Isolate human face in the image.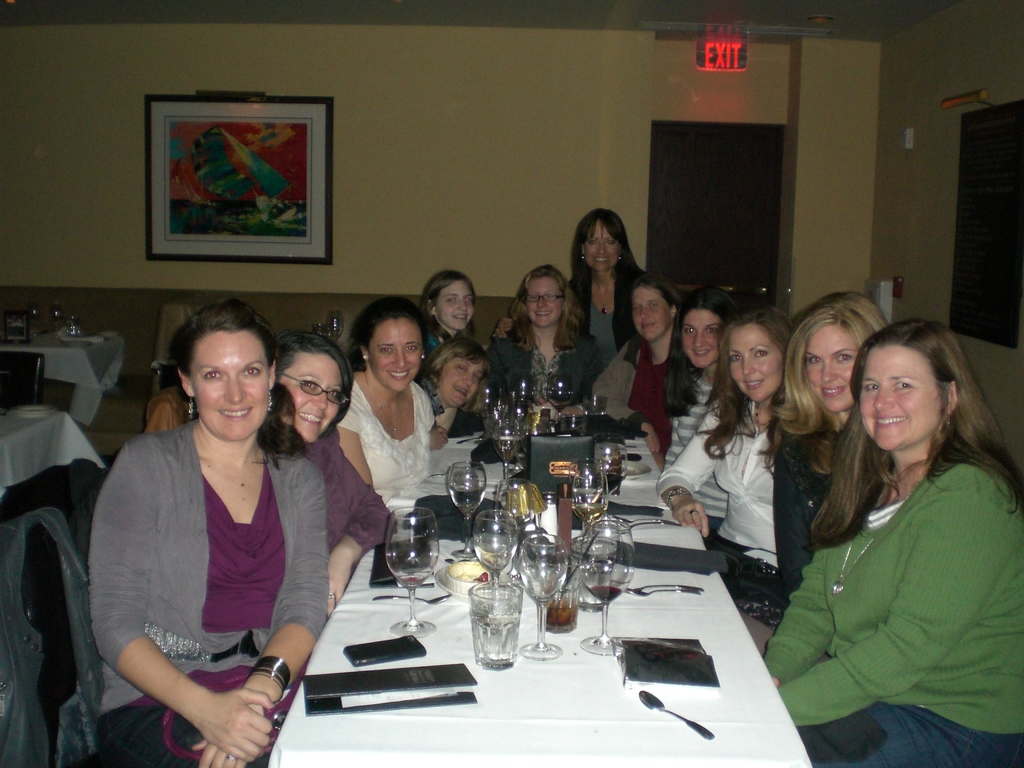
Isolated region: (x1=369, y1=314, x2=424, y2=390).
